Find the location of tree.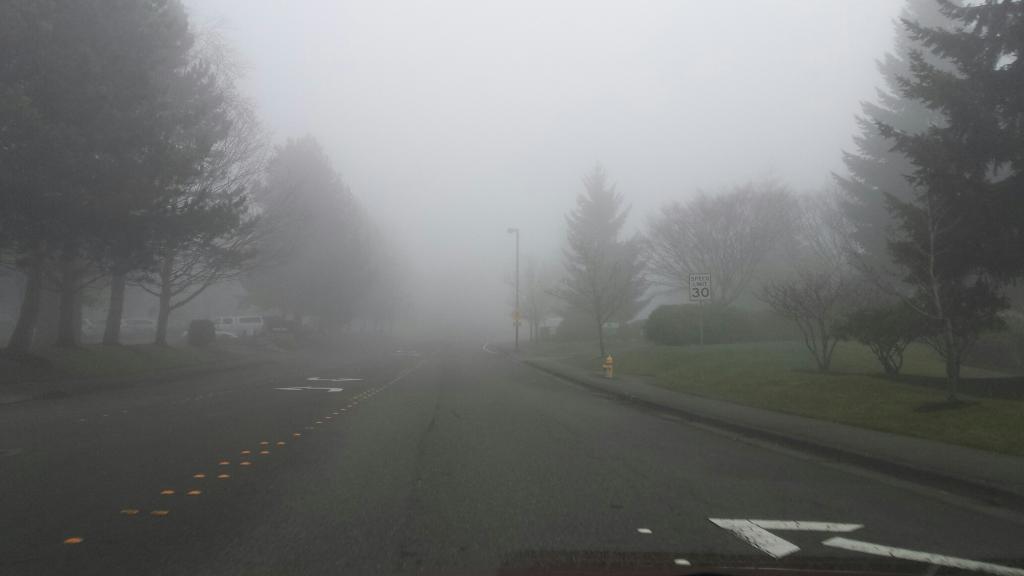
Location: <box>548,151,651,367</box>.
